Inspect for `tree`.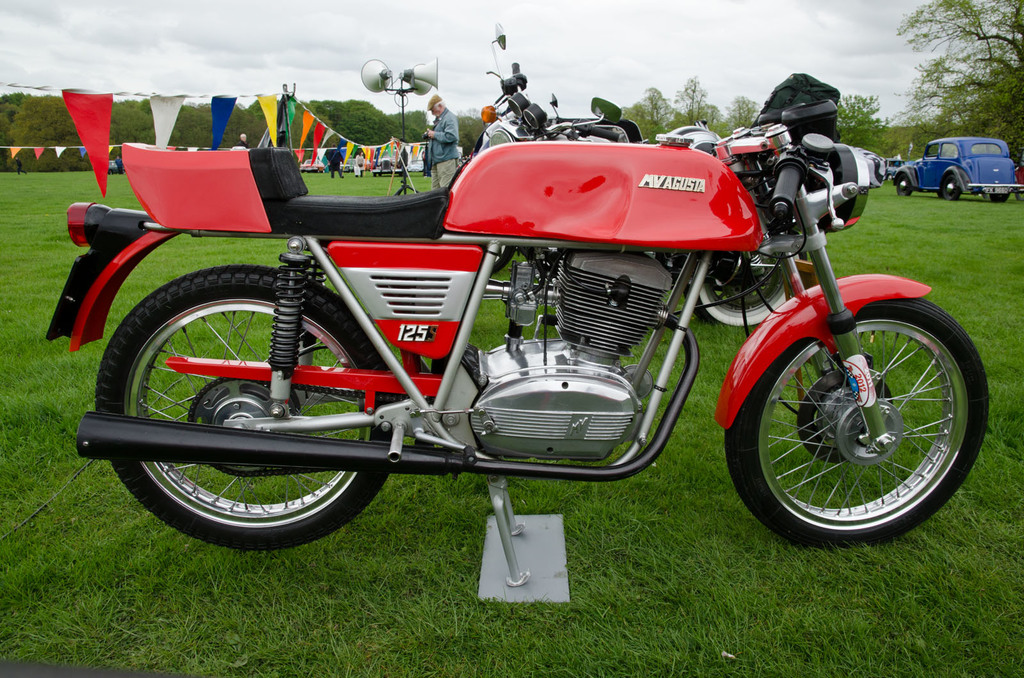
Inspection: select_region(895, 0, 1023, 164).
